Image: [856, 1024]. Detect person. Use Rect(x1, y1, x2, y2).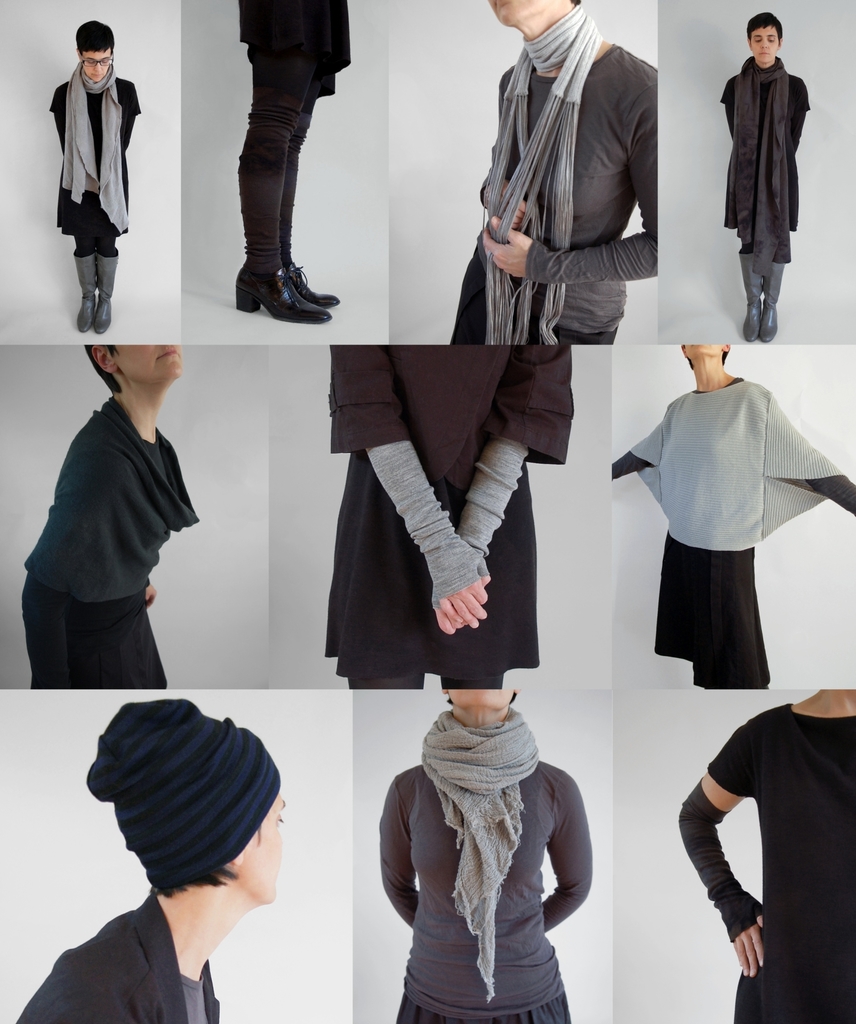
Rect(319, 347, 572, 690).
